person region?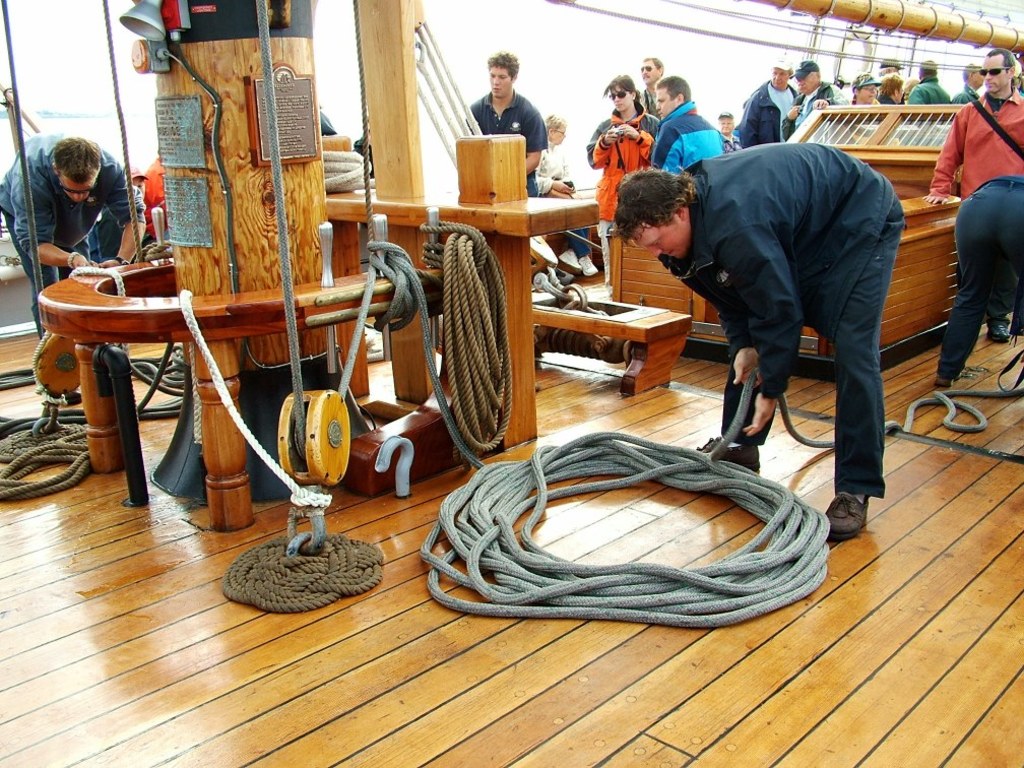
select_region(649, 76, 721, 175)
